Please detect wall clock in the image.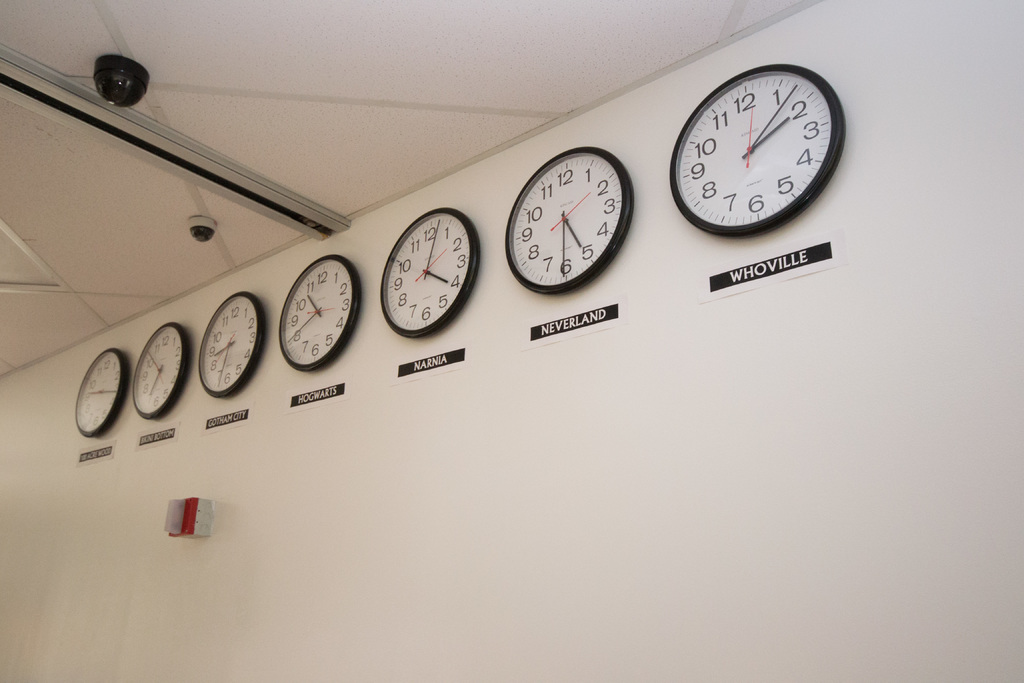
[503, 147, 637, 295].
